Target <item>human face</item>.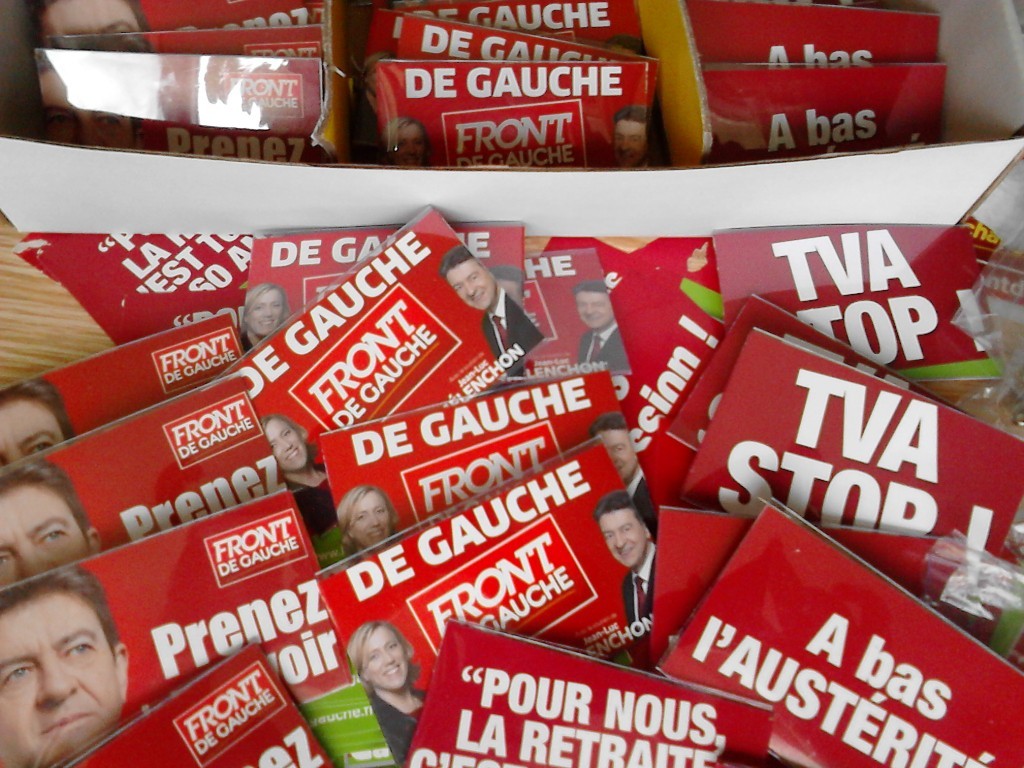
Target region: region(576, 291, 611, 330).
